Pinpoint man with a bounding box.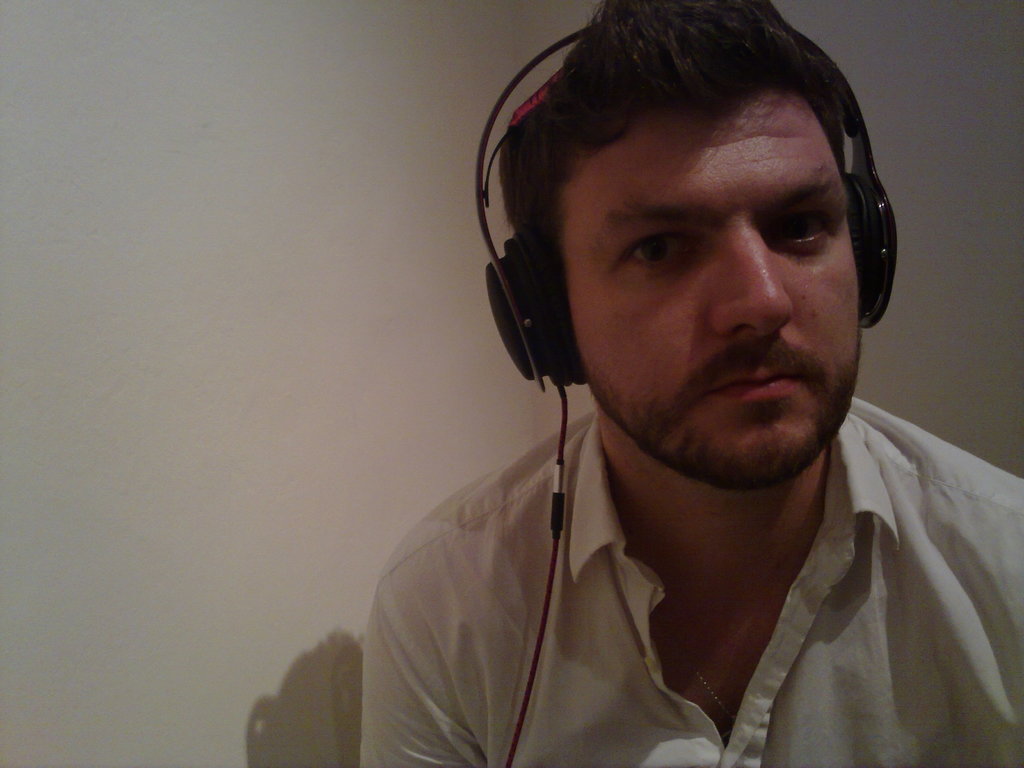
<bbox>303, 0, 1023, 767</bbox>.
